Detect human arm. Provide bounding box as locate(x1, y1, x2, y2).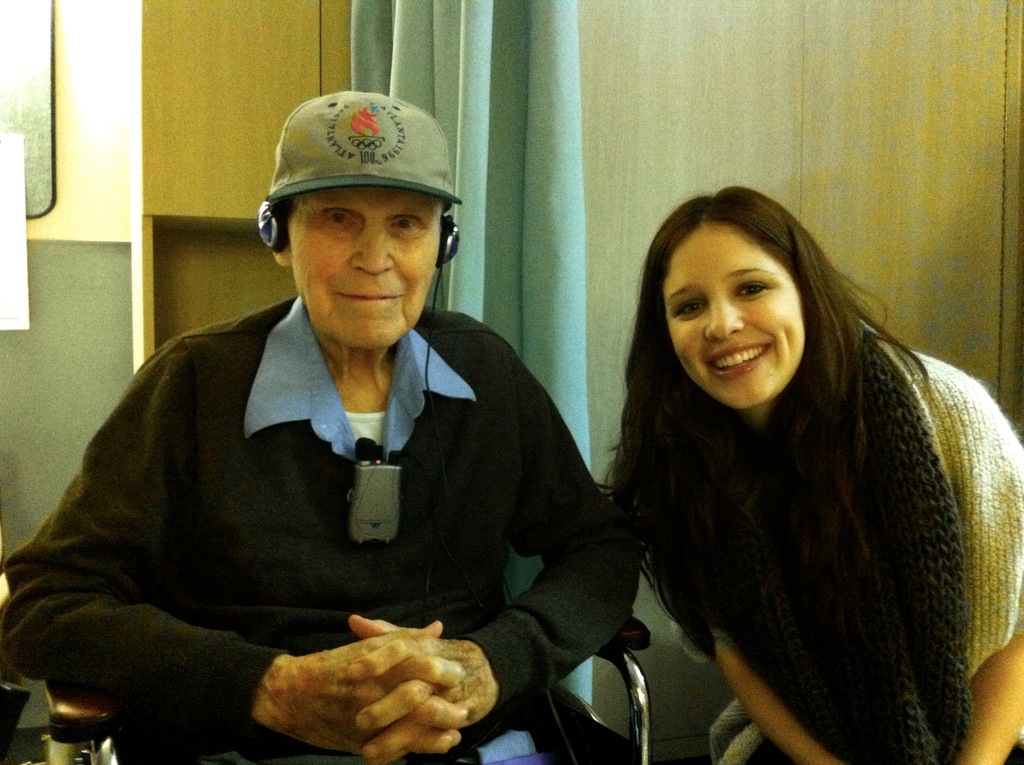
locate(231, 617, 475, 755).
